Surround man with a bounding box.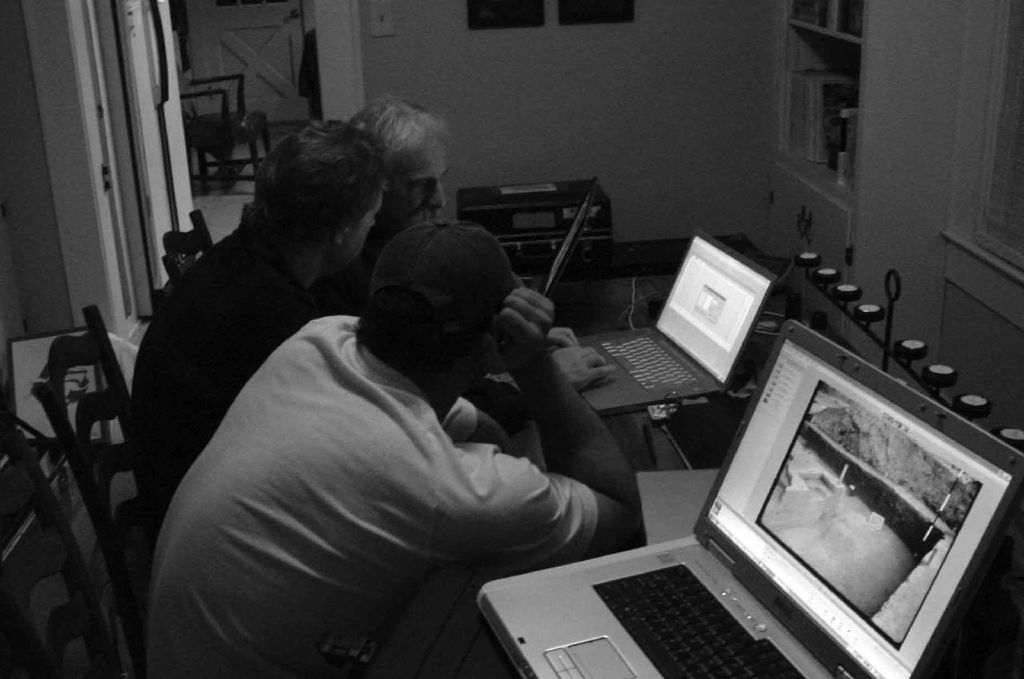
bbox=(126, 108, 394, 502).
